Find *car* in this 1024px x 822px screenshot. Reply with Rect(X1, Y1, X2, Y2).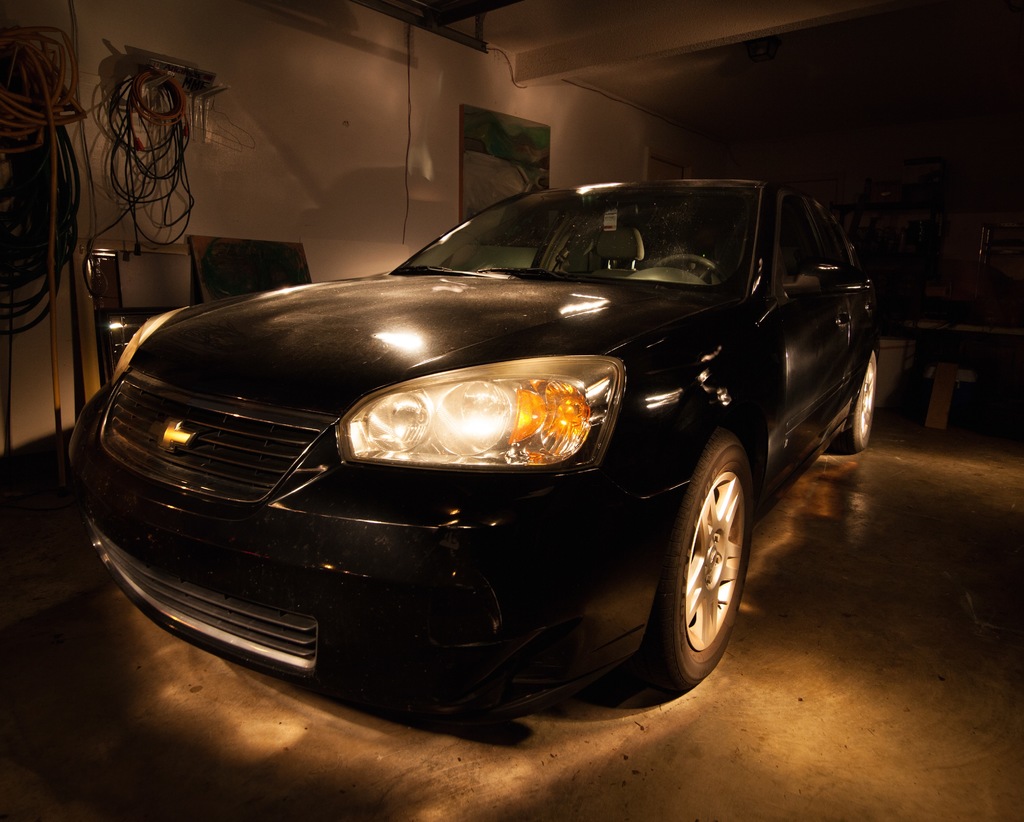
Rect(63, 147, 874, 715).
